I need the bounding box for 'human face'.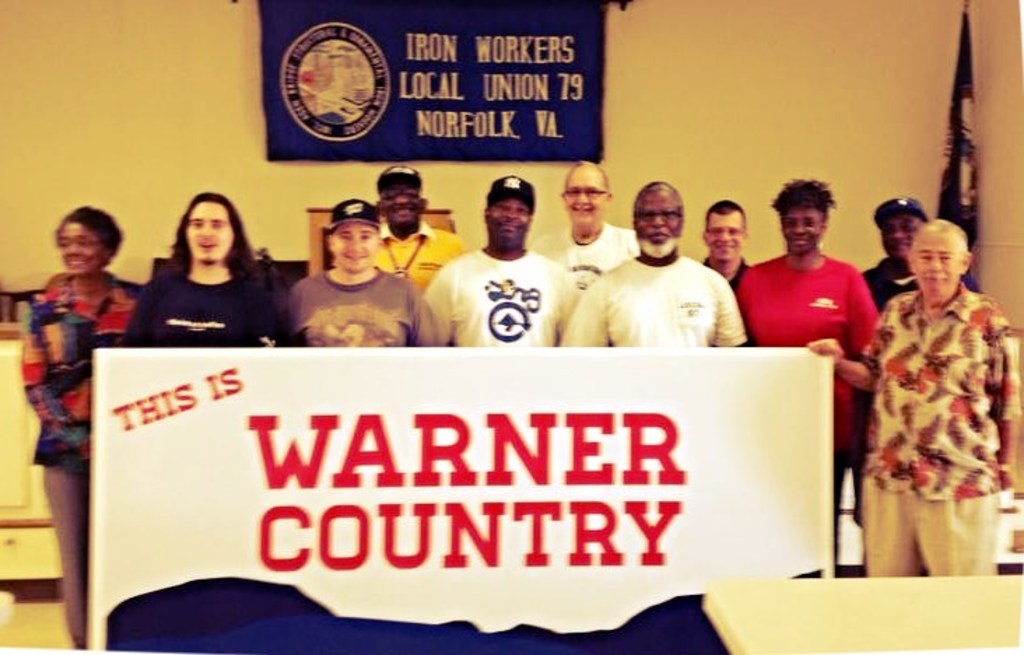
Here it is: {"left": 488, "top": 192, "right": 530, "bottom": 242}.
